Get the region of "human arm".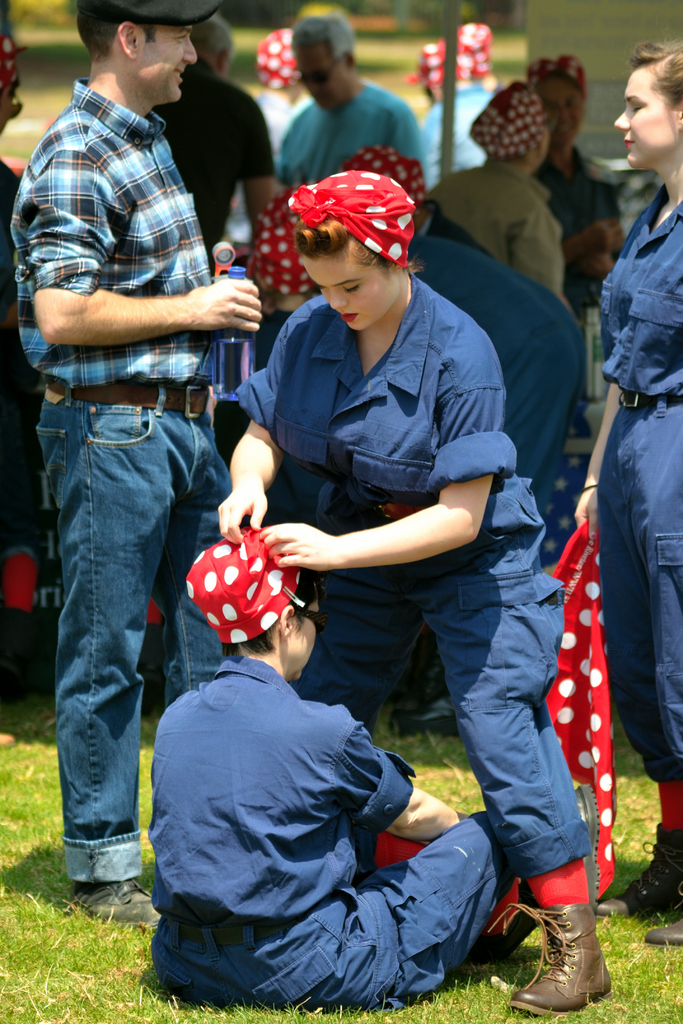
left=31, top=127, right=265, bottom=364.
